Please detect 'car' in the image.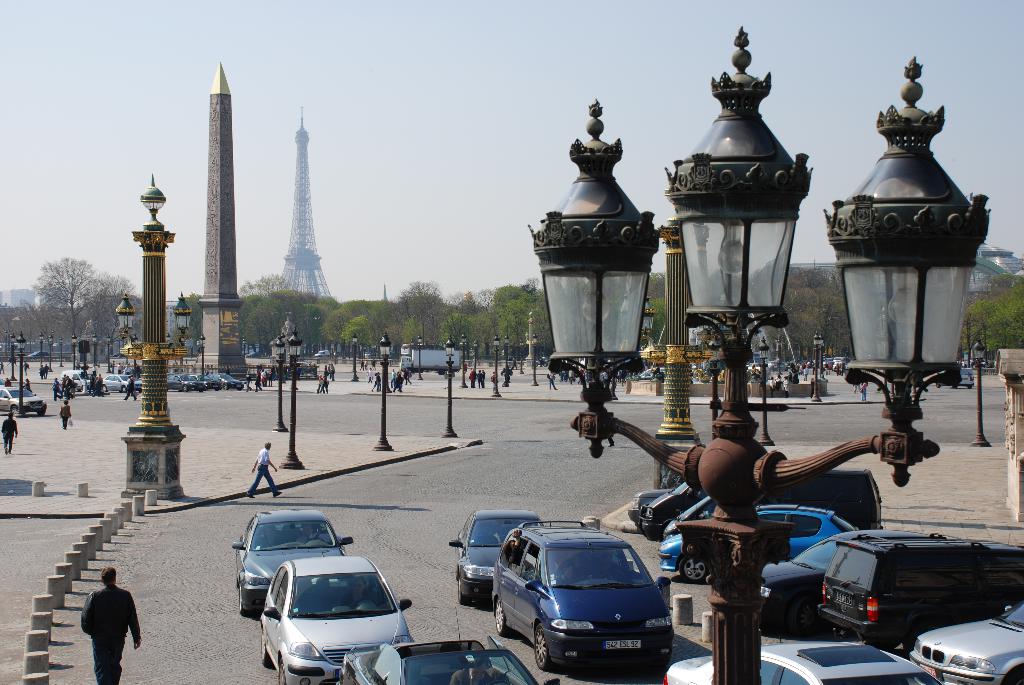
x1=448, y1=512, x2=545, y2=612.
